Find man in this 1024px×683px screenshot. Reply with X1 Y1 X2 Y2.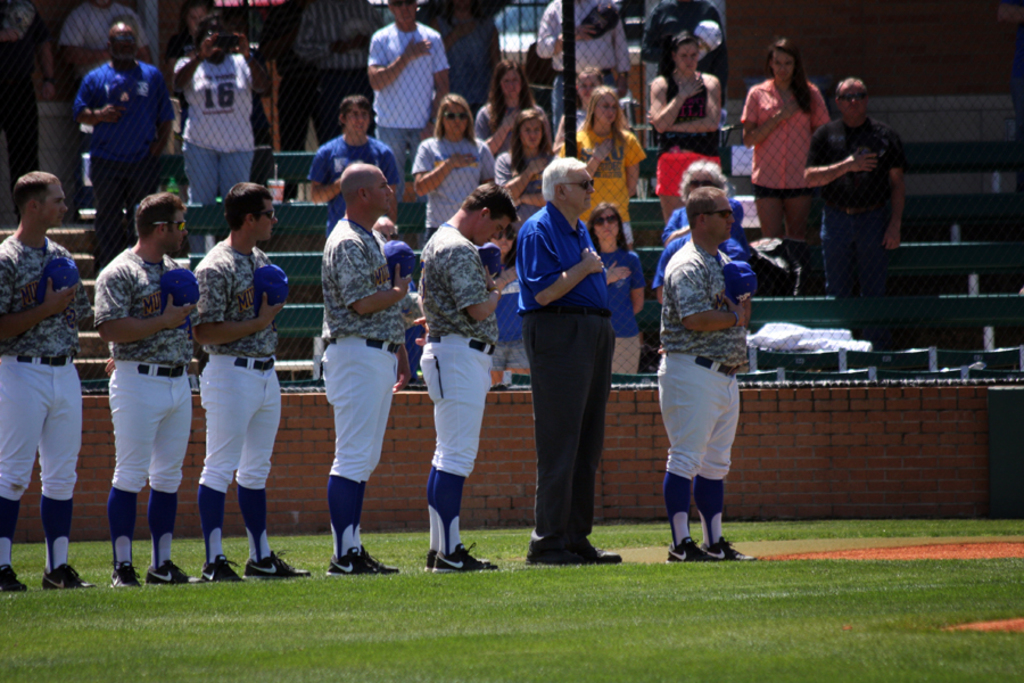
518 157 624 566.
